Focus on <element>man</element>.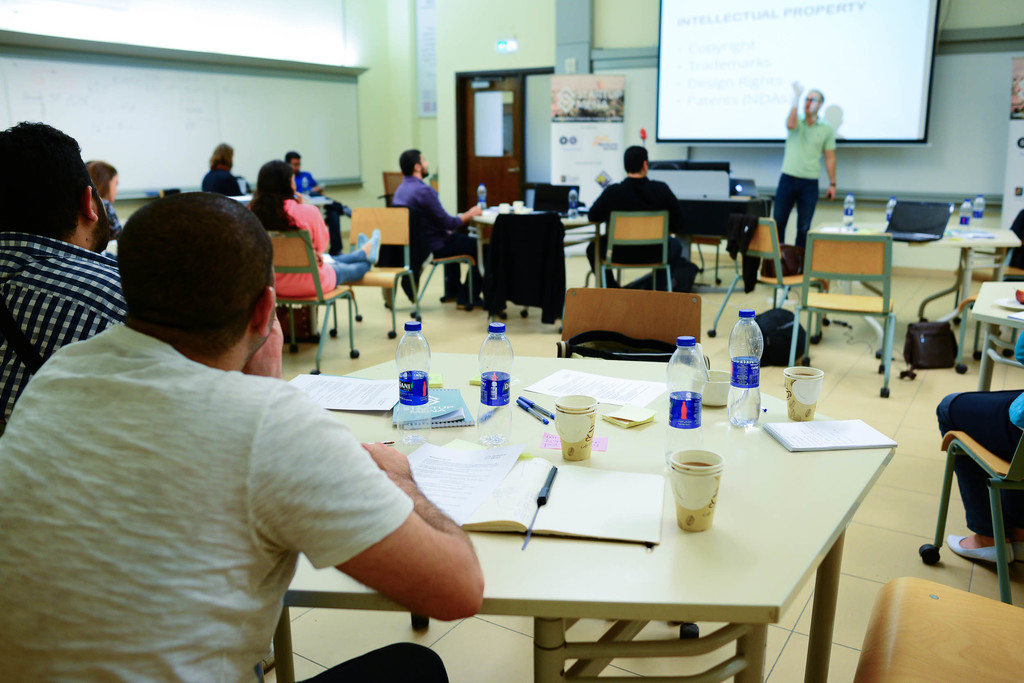
Focused at (x1=280, y1=146, x2=321, y2=214).
